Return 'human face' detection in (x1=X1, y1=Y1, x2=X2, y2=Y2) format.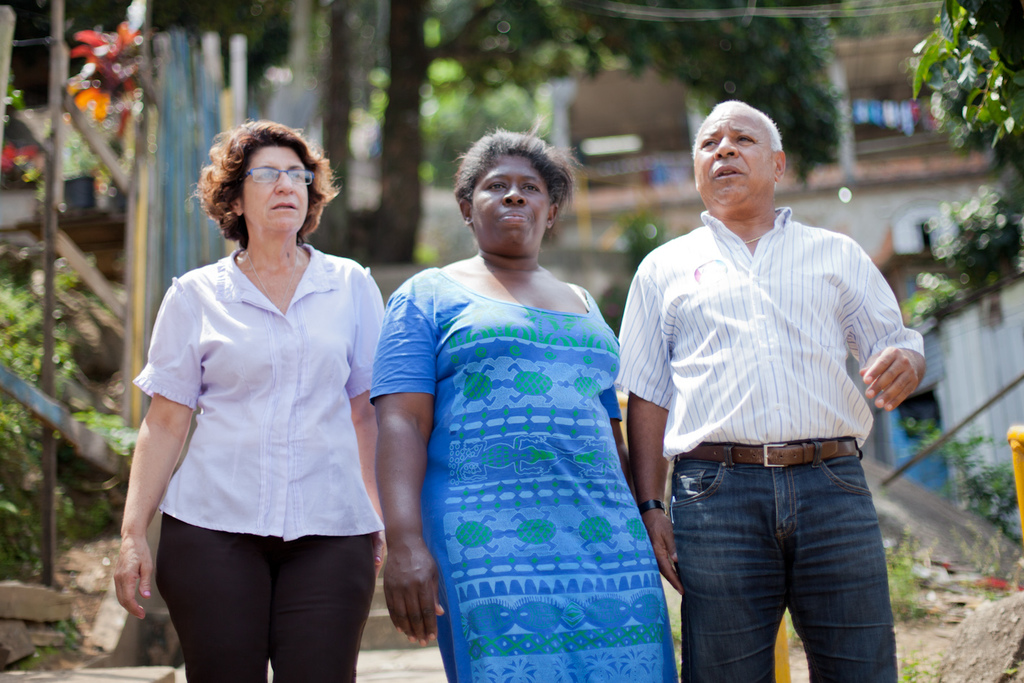
(x1=469, y1=158, x2=551, y2=248).
